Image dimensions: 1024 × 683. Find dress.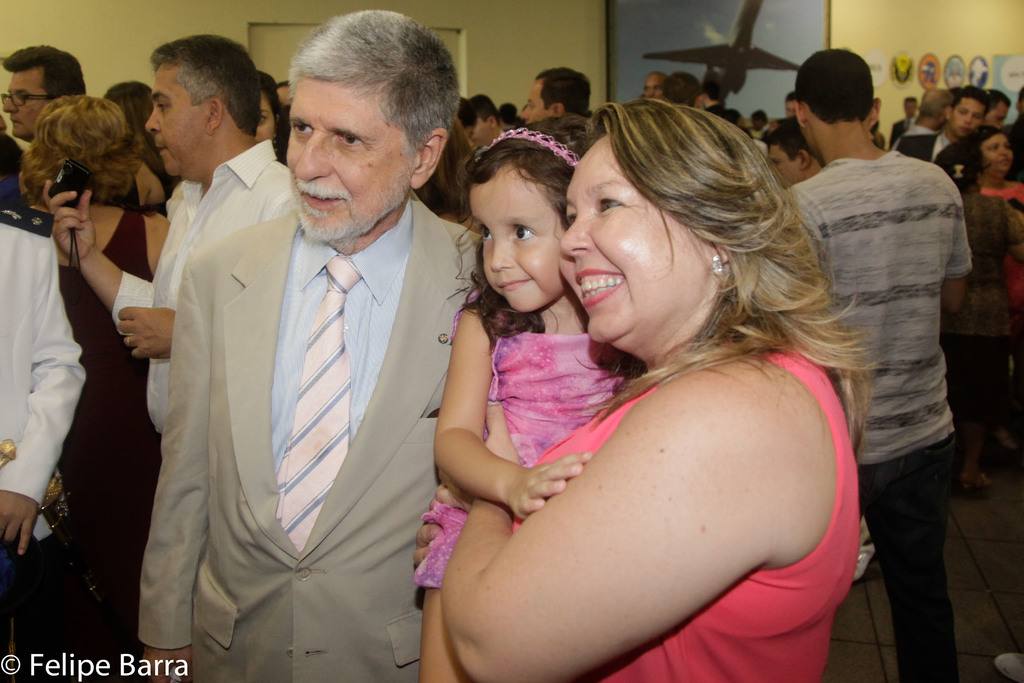
410,288,630,592.
